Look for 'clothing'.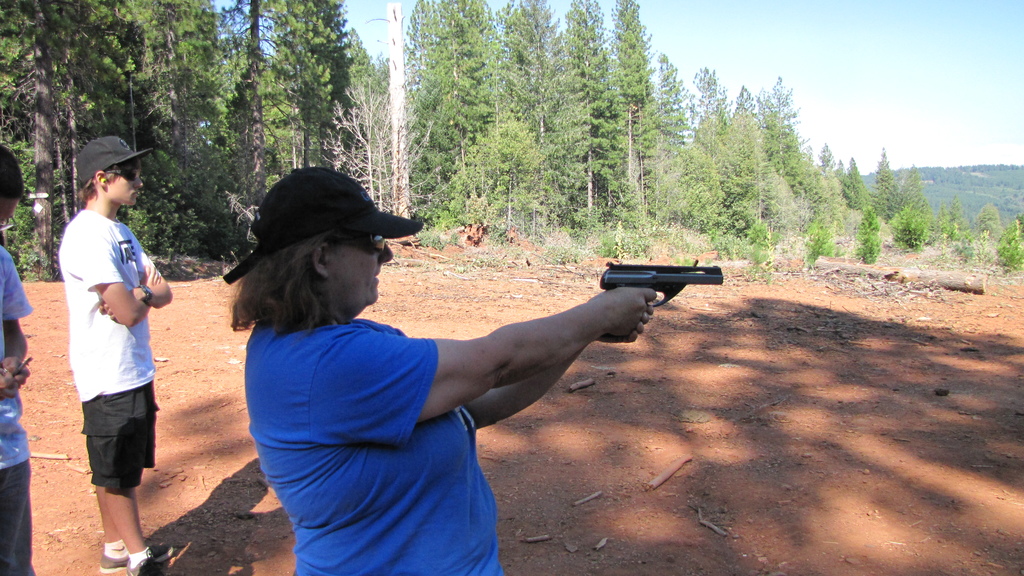
Found: 58 179 156 488.
